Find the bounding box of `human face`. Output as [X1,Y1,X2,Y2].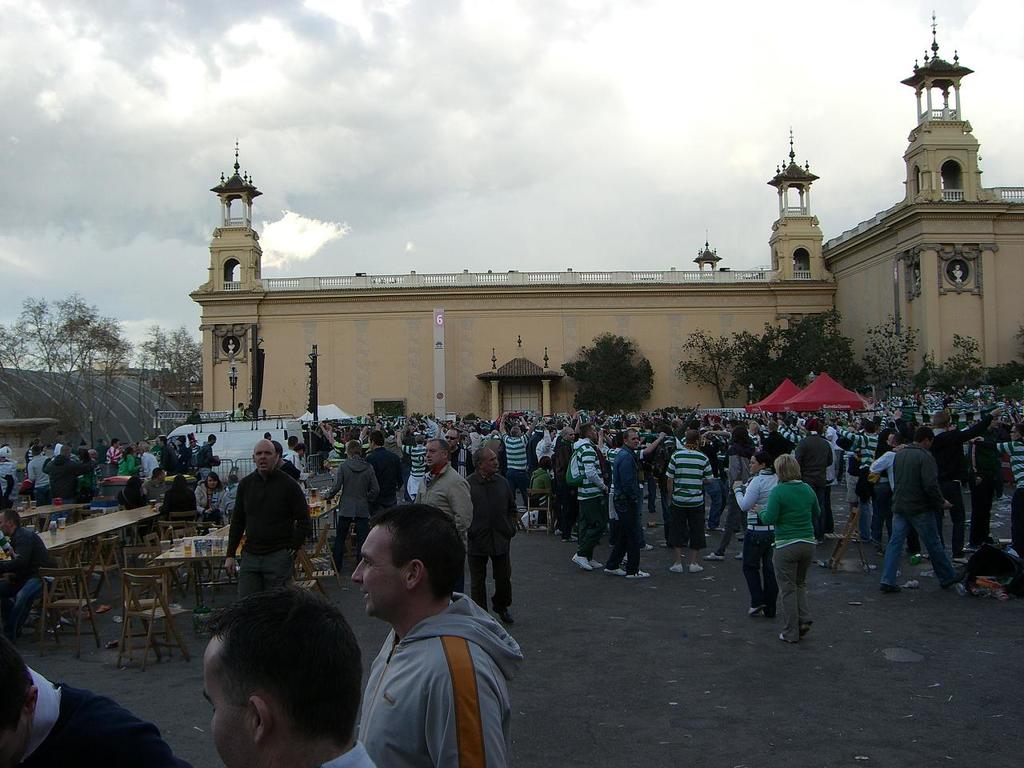
[747,454,762,474].
